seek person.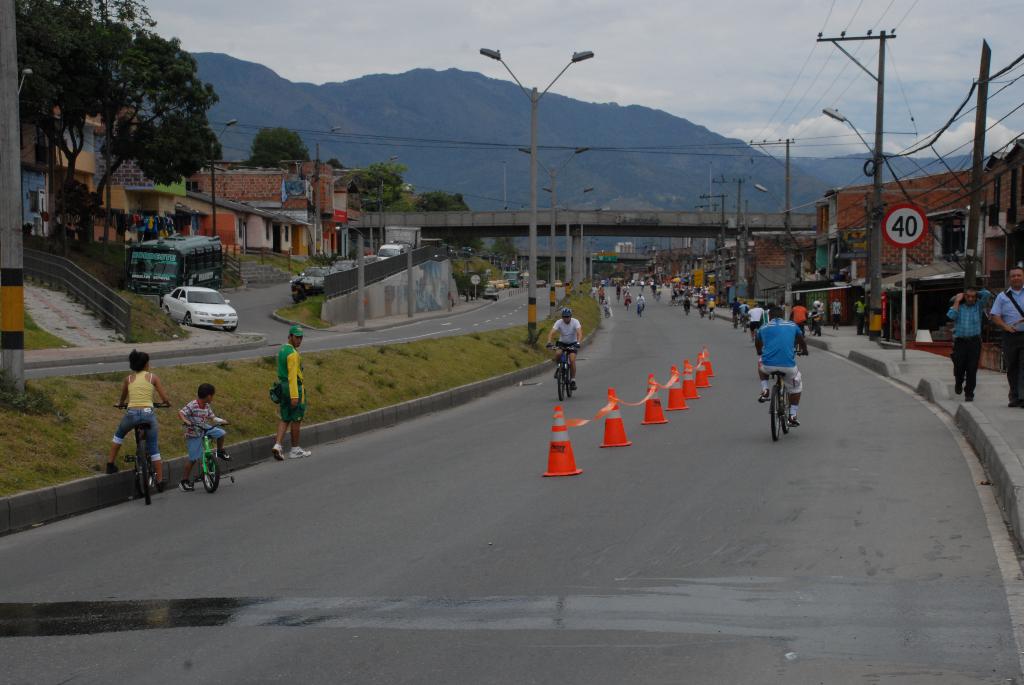
991/260/1023/411.
